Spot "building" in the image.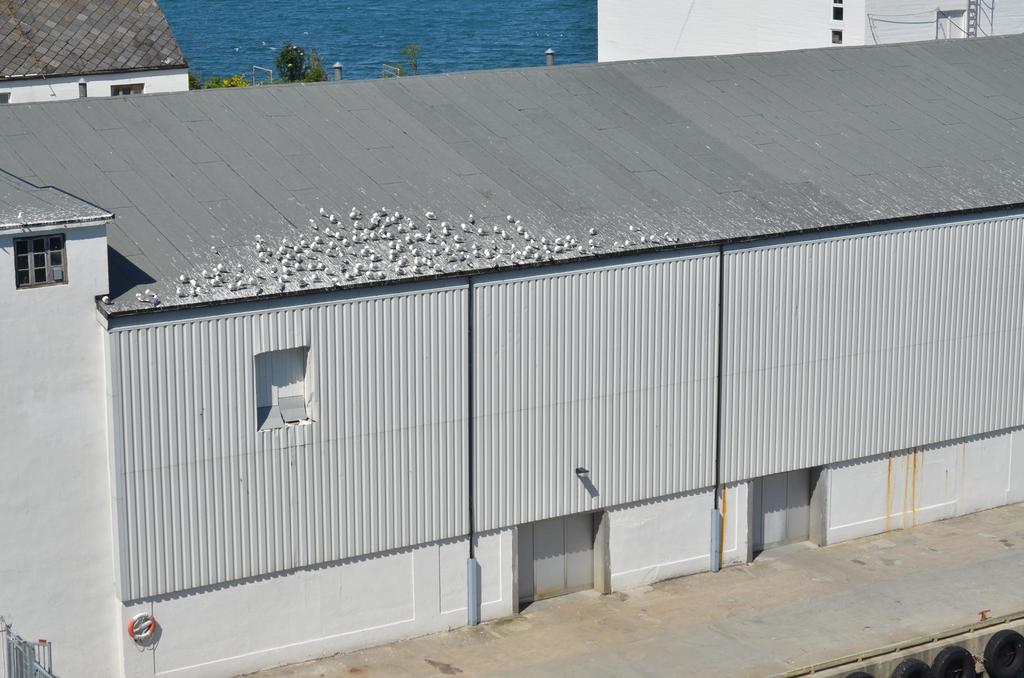
"building" found at pyautogui.locateOnScreen(596, 0, 1023, 61).
